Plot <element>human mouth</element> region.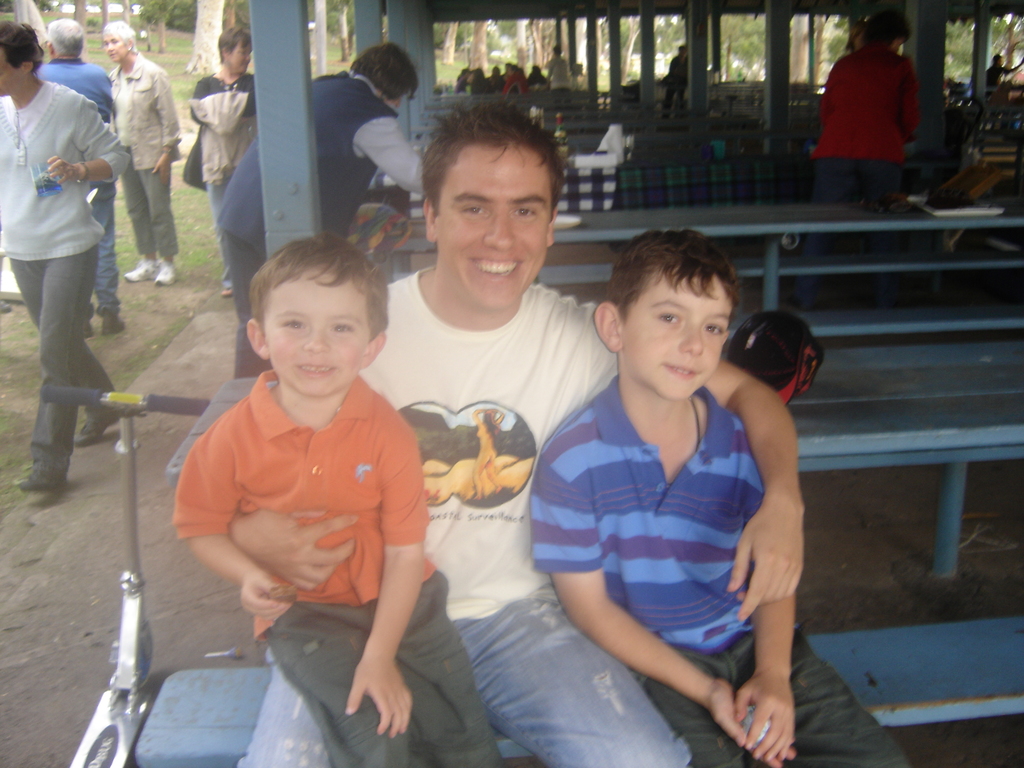
Plotted at 471:259:523:292.
